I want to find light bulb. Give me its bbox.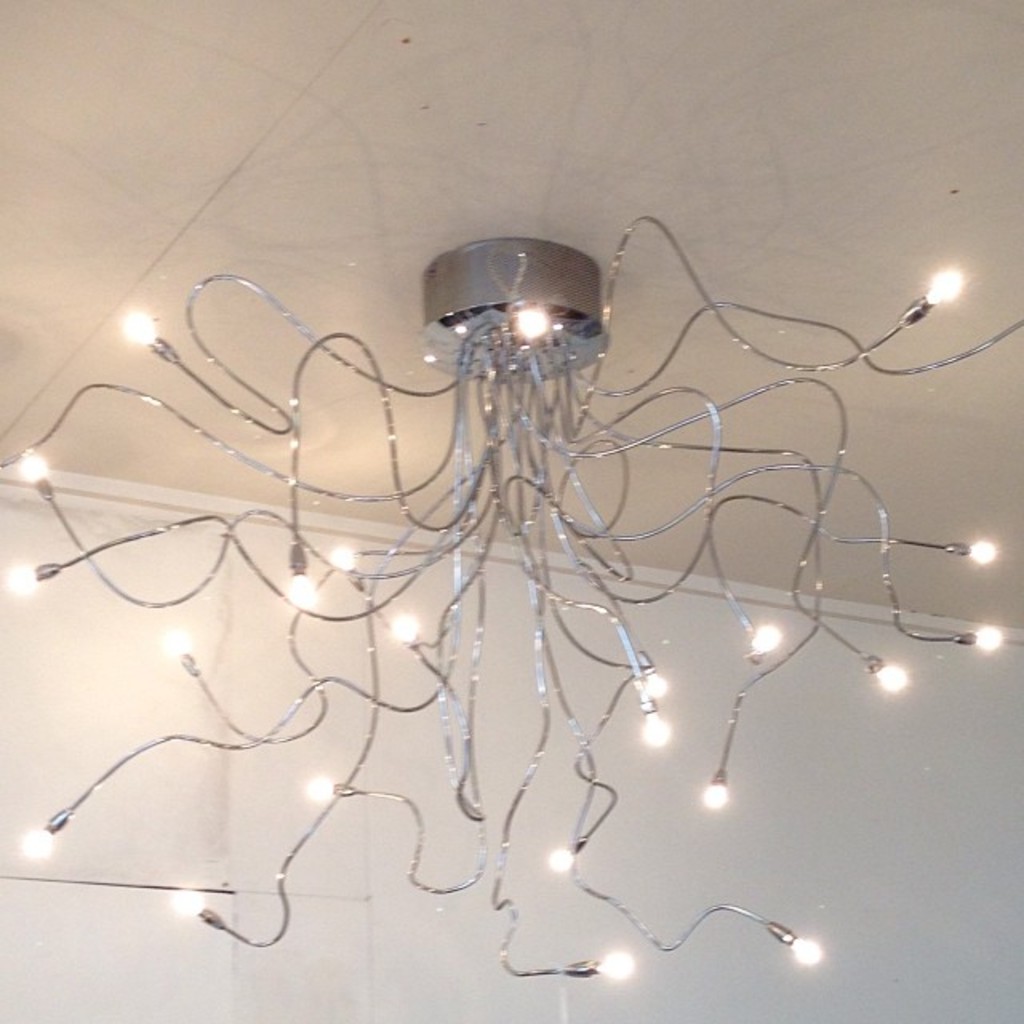
<region>549, 834, 586, 870</region>.
